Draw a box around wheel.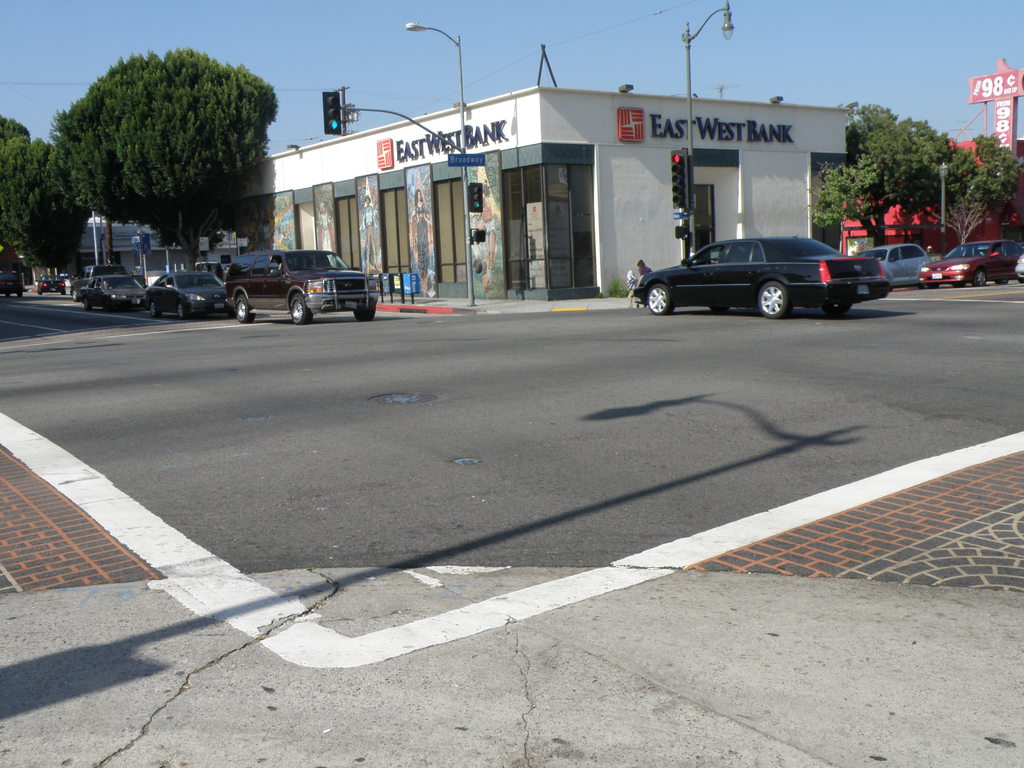
pyautogui.locateOnScreen(822, 304, 850, 315).
